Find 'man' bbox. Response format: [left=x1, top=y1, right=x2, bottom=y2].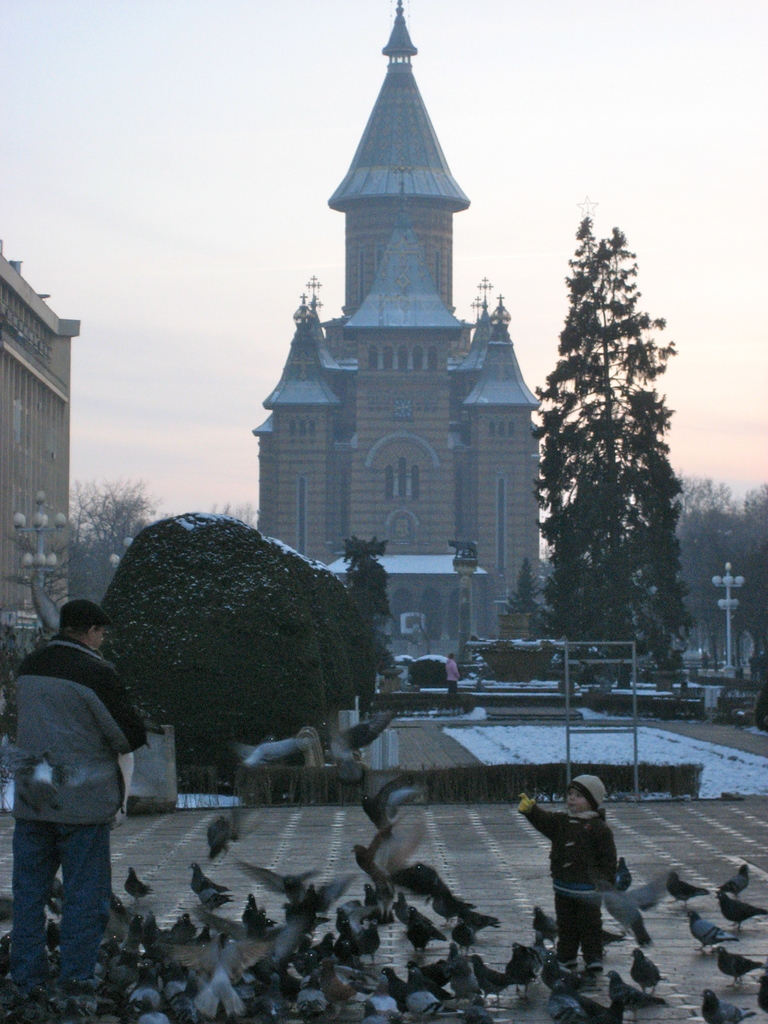
[left=13, top=581, right=147, bottom=962].
